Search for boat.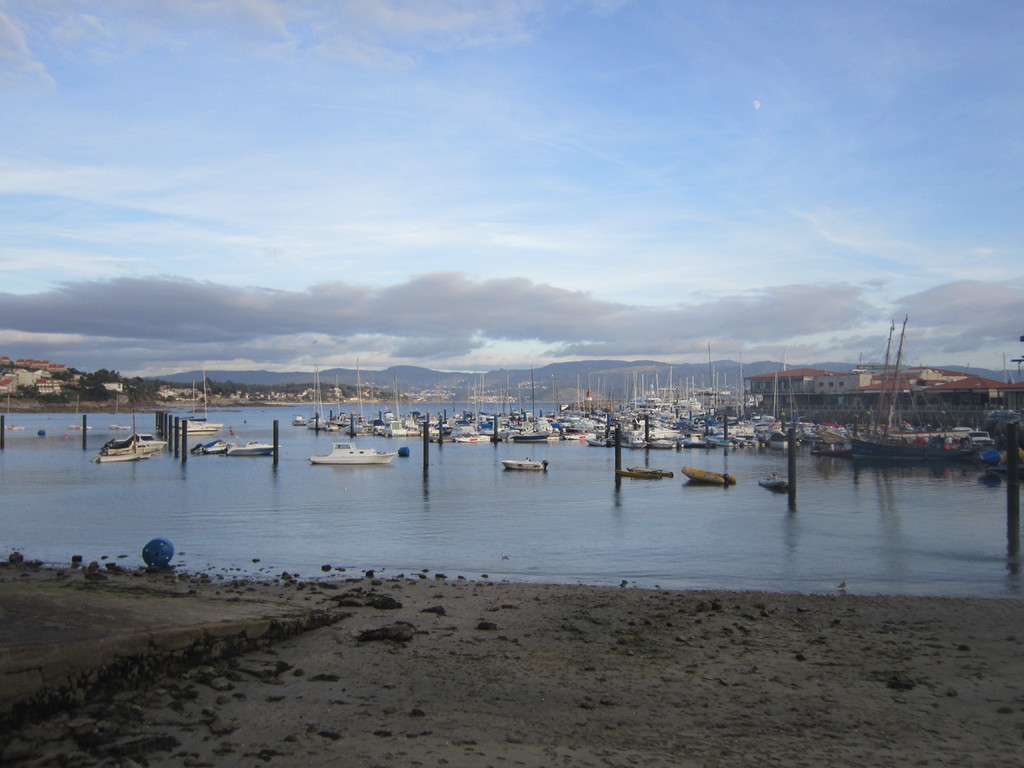
Found at bbox=[678, 463, 732, 488].
